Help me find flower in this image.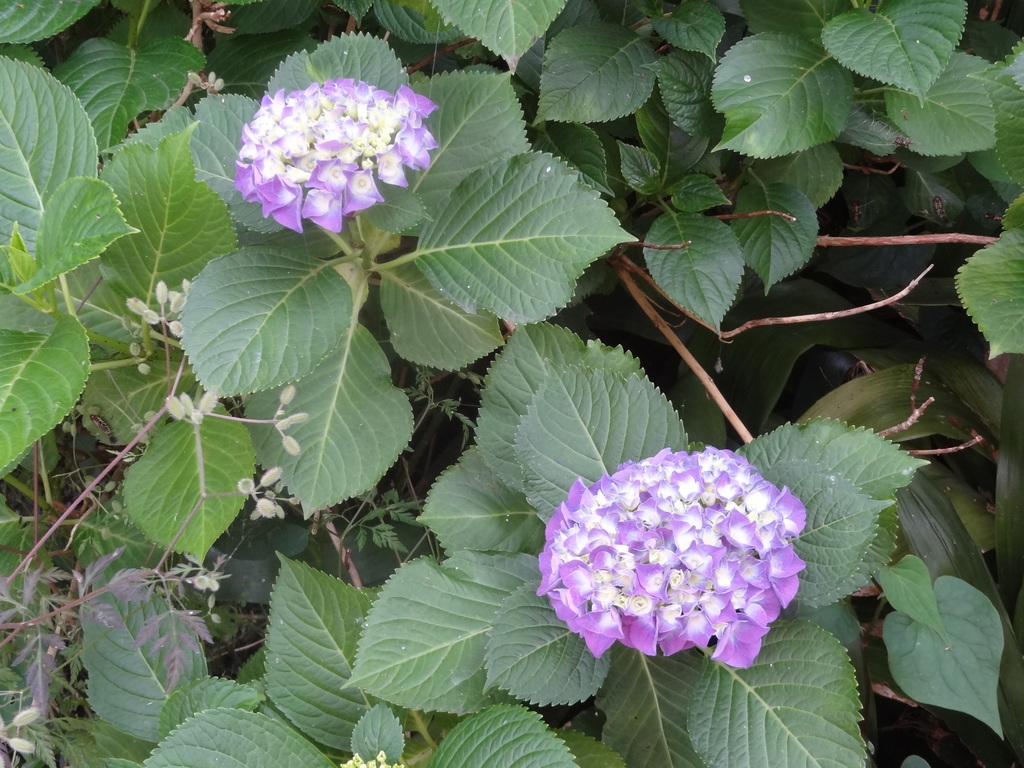
Found it: rect(541, 444, 804, 666).
